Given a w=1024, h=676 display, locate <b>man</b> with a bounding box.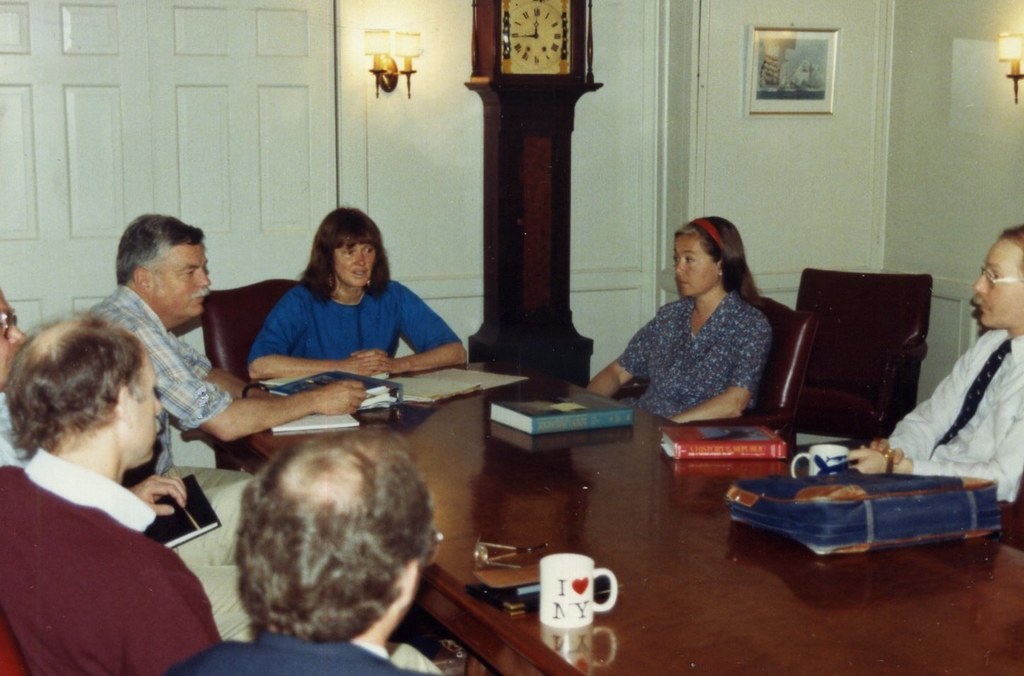
Located: x1=166, y1=430, x2=443, y2=675.
